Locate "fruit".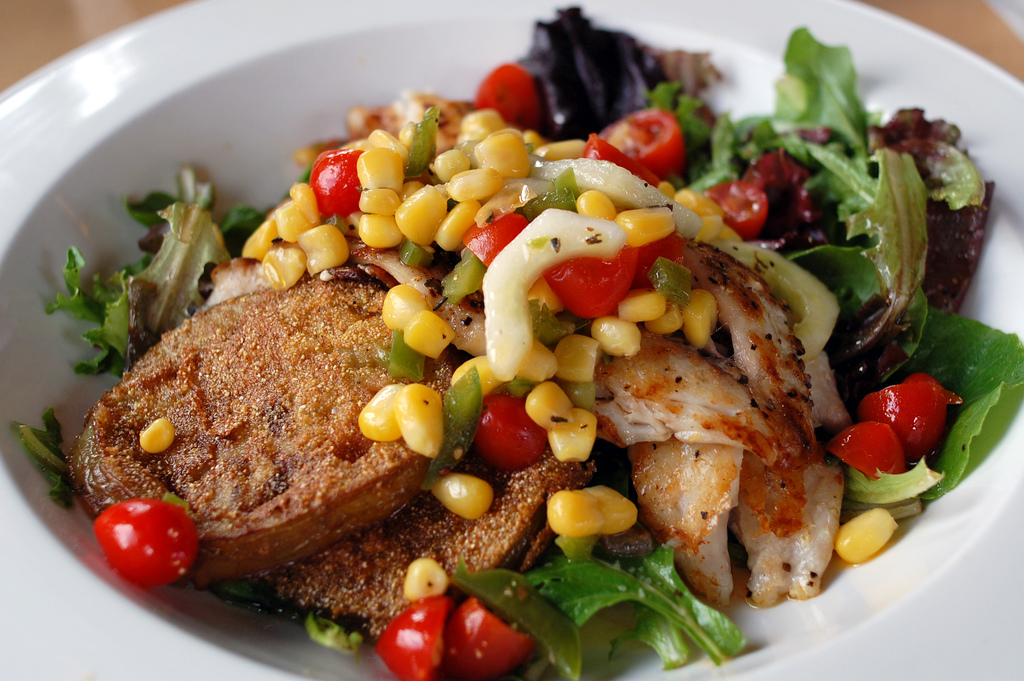
Bounding box: 473,390,548,476.
